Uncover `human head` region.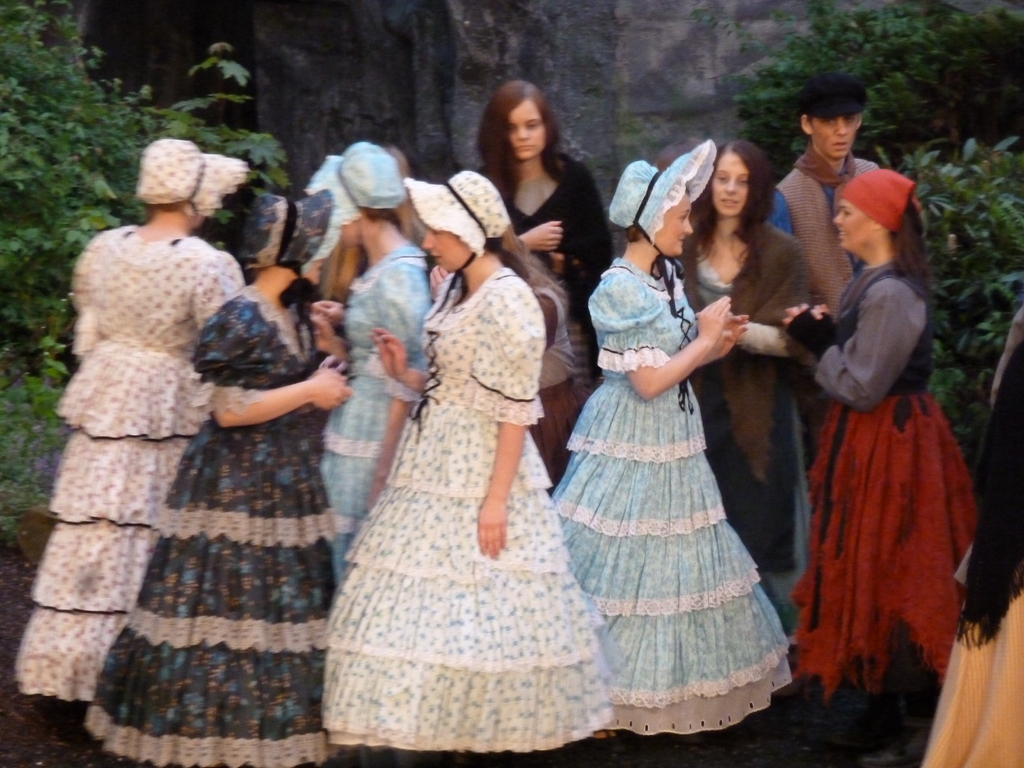
Uncovered: bbox=[135, 138, 252, 229].
